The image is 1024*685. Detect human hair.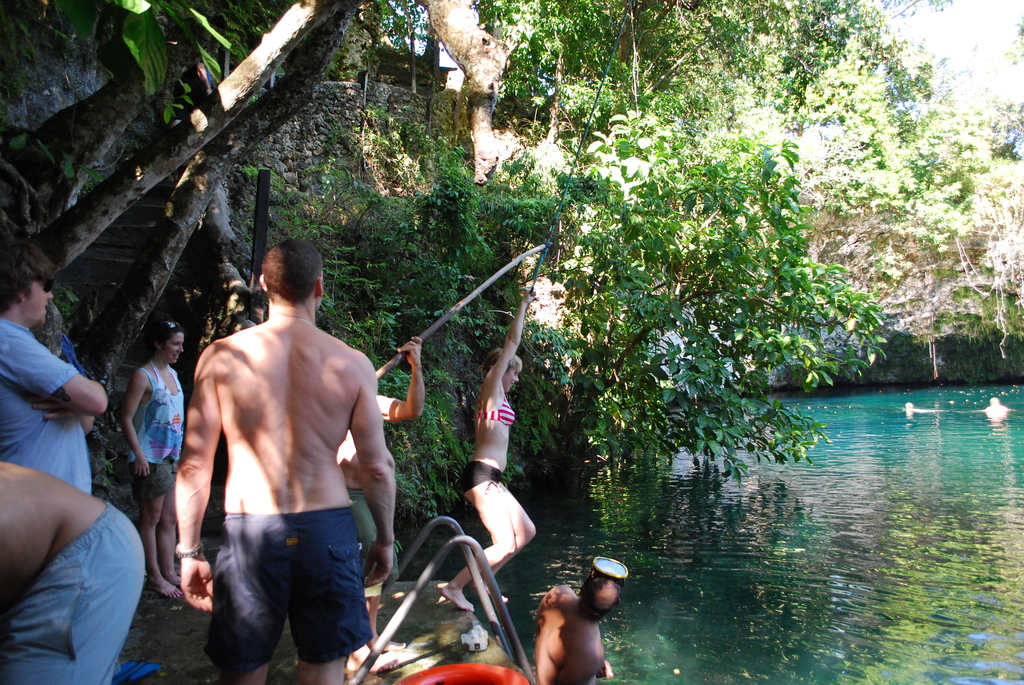
Detection: pyautogui.locateOnScreen(489, 340, 518, 379).
